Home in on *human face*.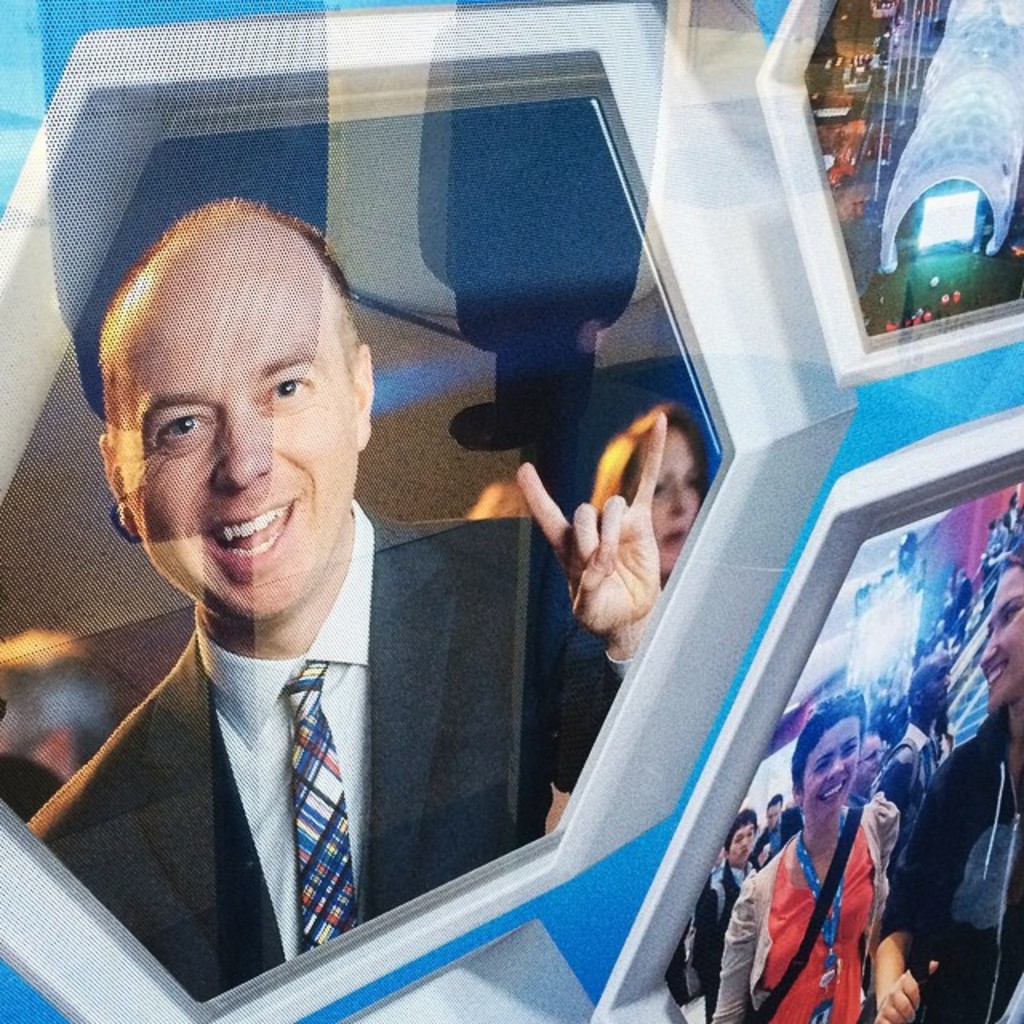
Homed in at BBox(979, 554, 1022, 718).
